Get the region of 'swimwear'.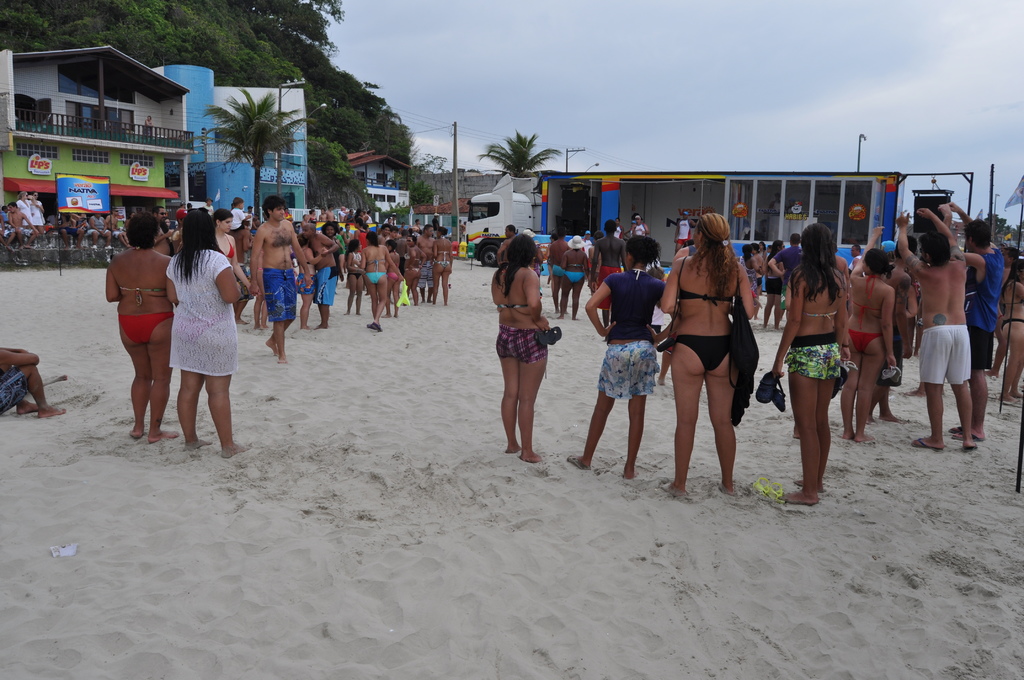
{"left": 677, "top": 337, "right": 730, "bottom": 370}.
